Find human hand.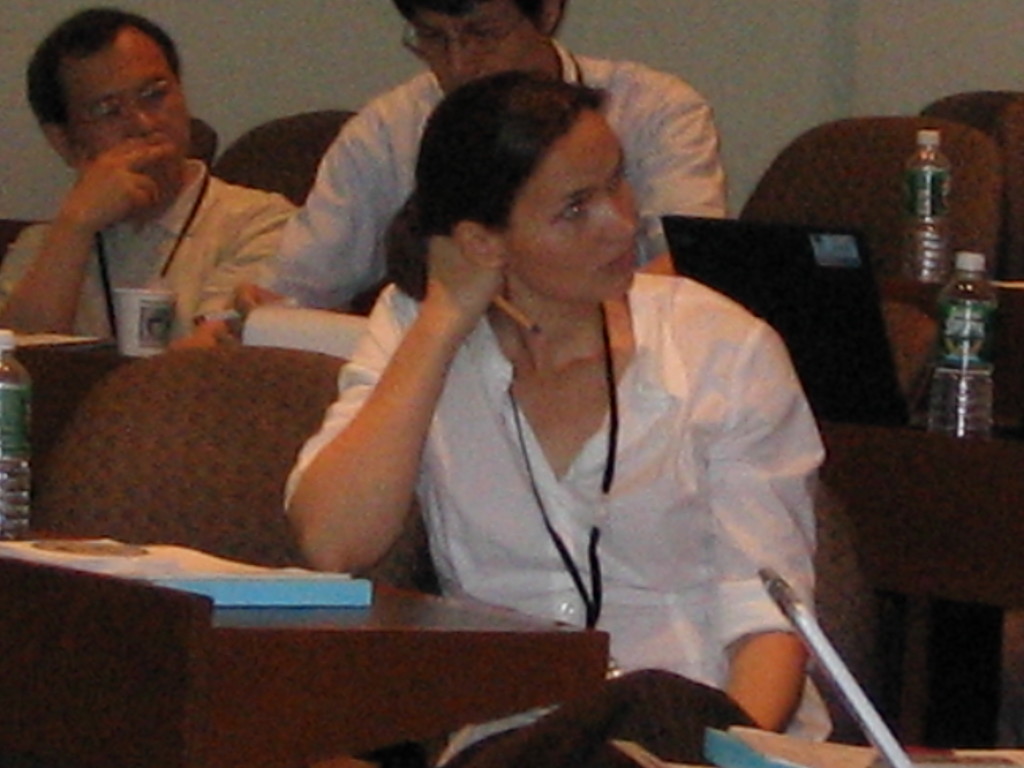
<region>61, 134, 177, 234</region>.
